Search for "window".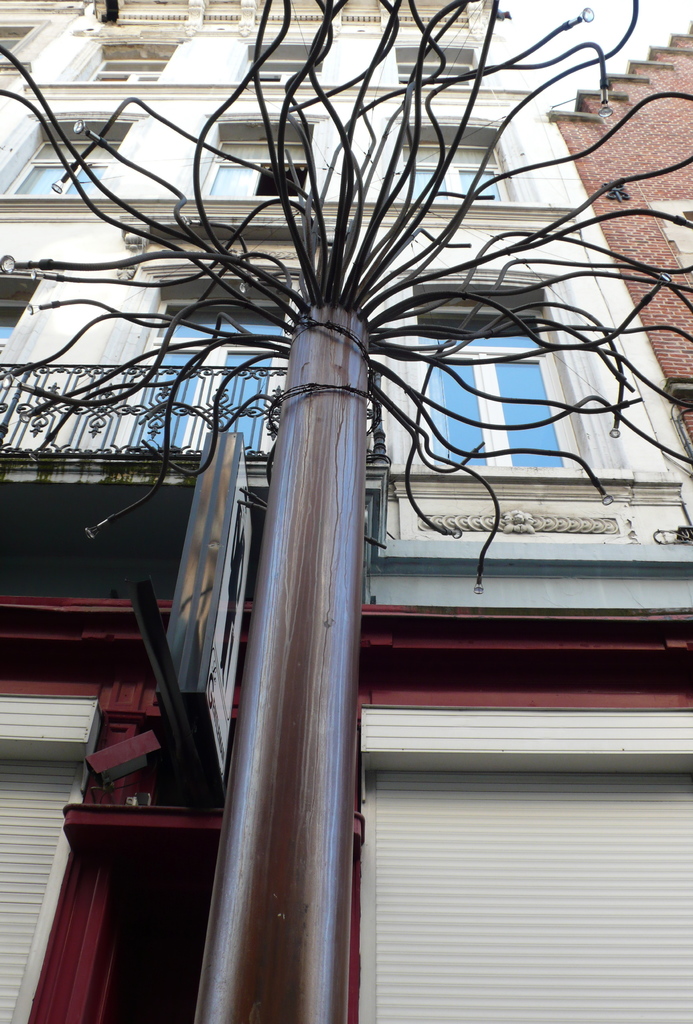
Found at [392,44,483,92].
